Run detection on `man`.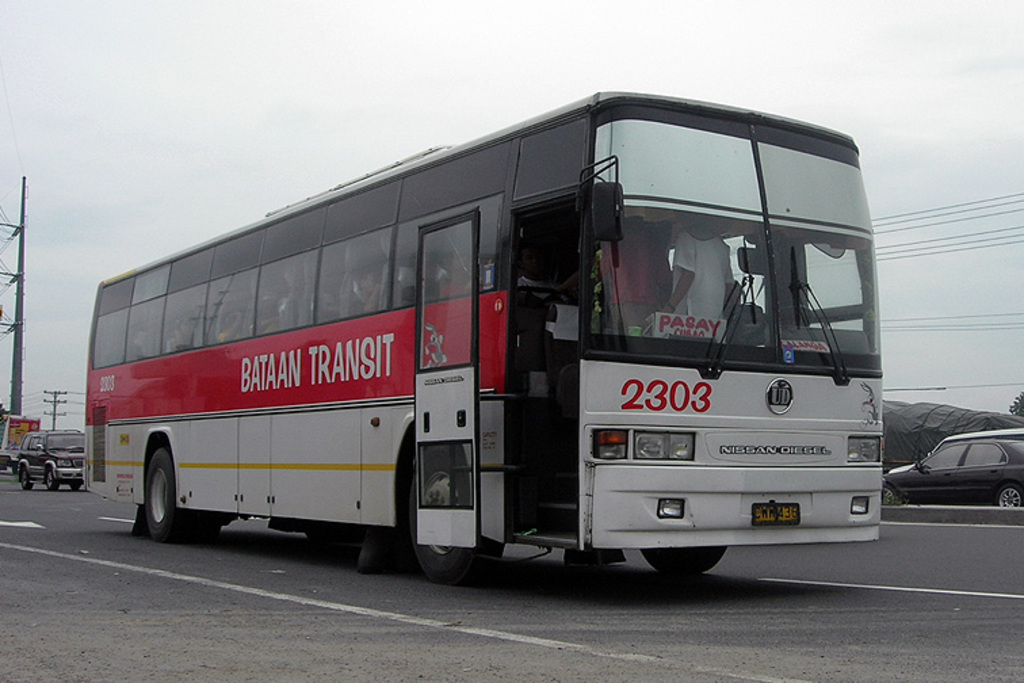
Result: 604 221 672 331.
